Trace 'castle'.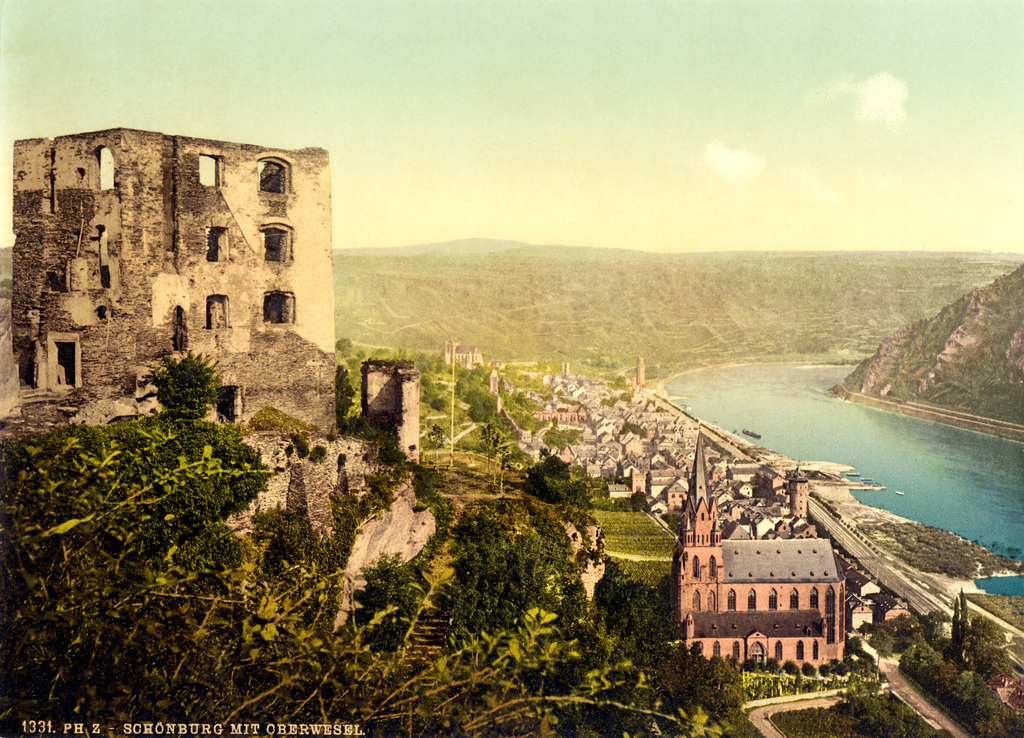
Traced to region(666, 410, 854, 684).
